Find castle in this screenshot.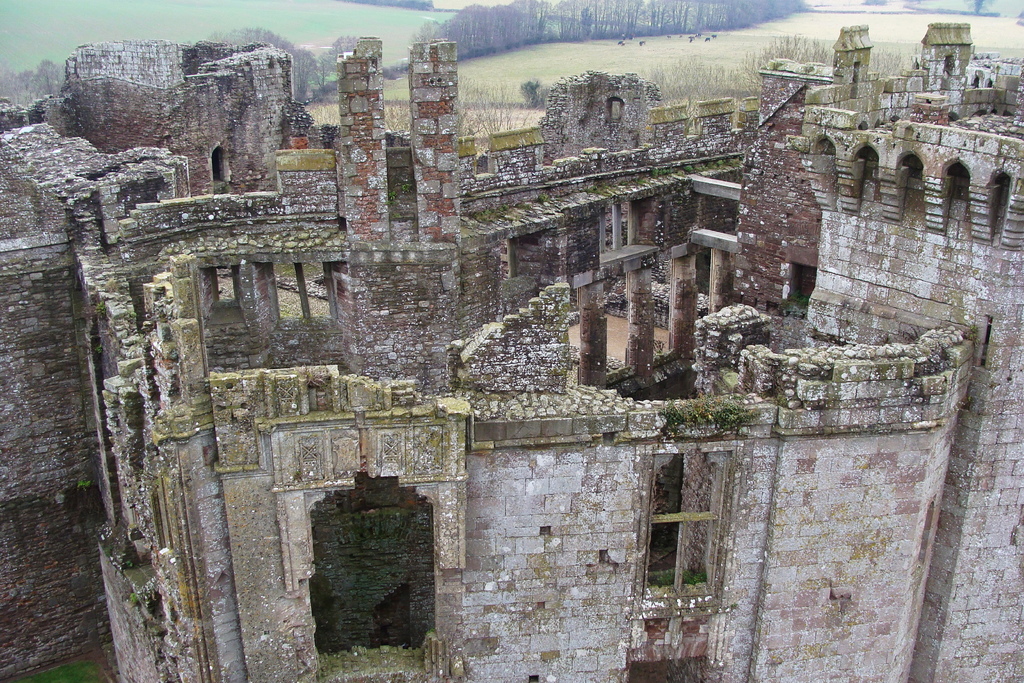
The bounding box for castle is 0,10,1023,662.
